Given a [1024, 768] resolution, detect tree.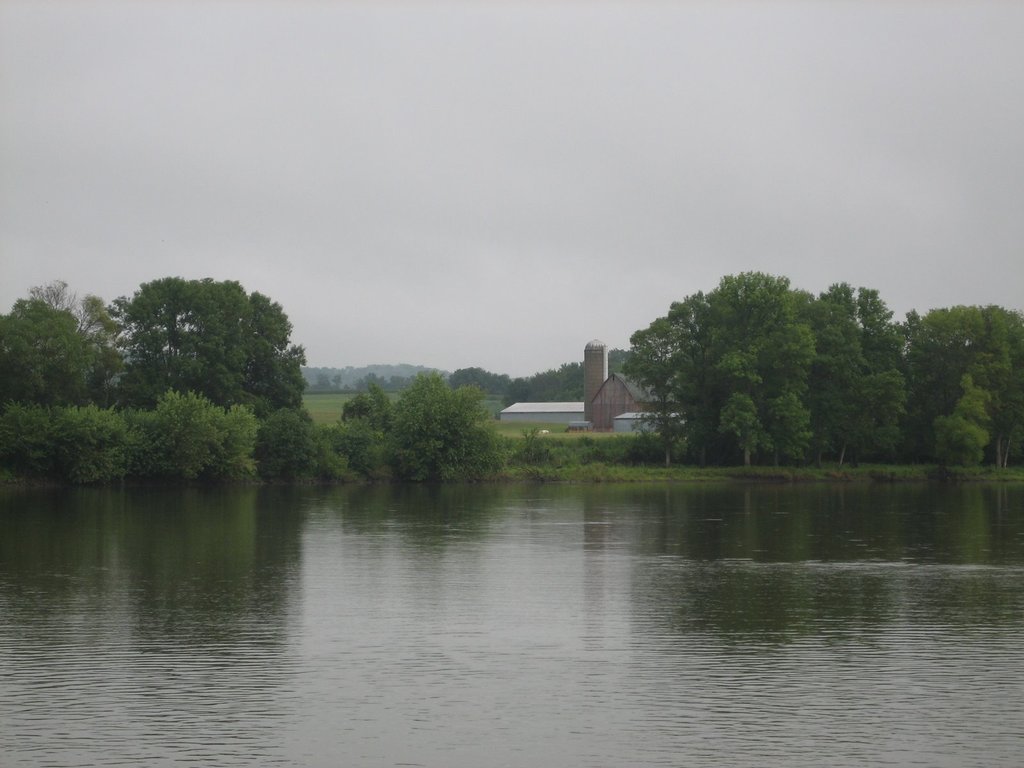
[left=92, top=276, right=309, bottom=418].
